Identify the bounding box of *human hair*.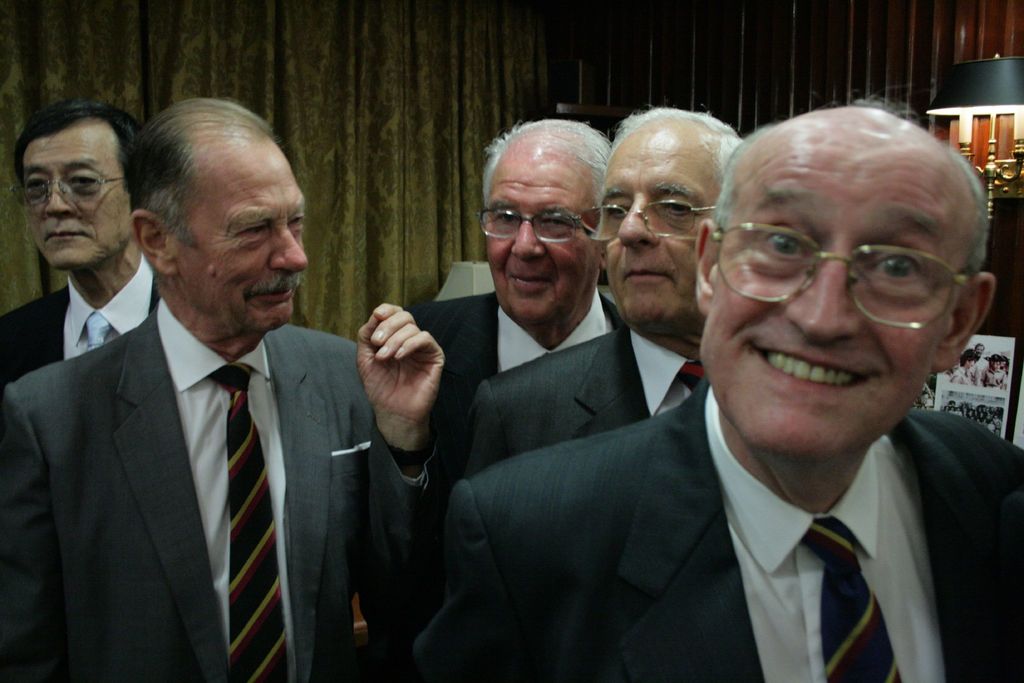
Rect(131, 98, 292, 287).
